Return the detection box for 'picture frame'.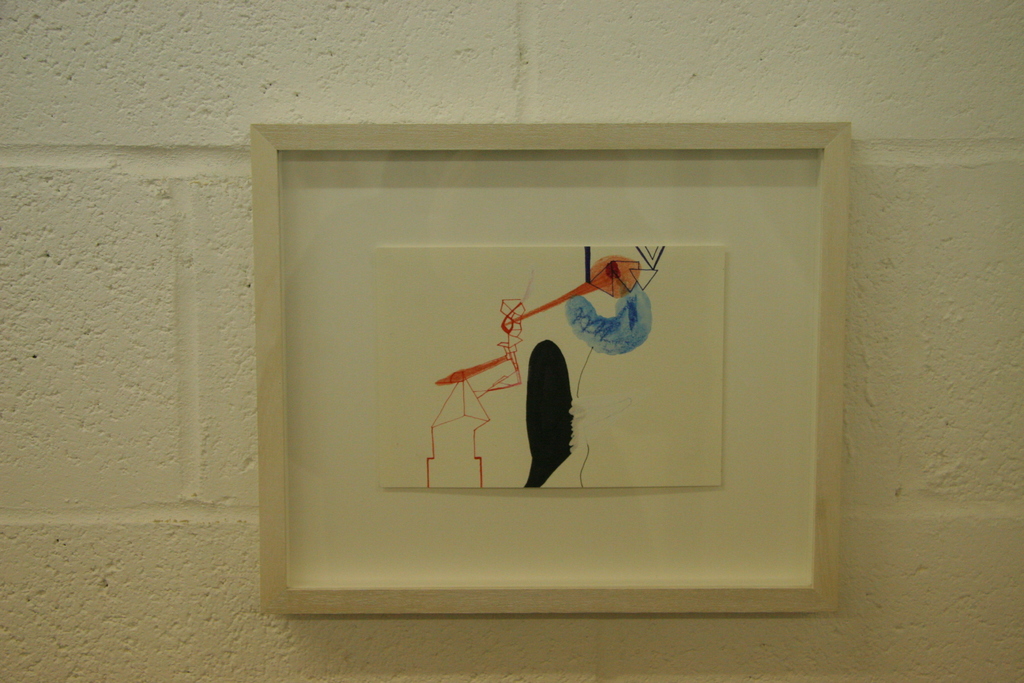
<bbox>252, 120, 854, 618</bbox>.
